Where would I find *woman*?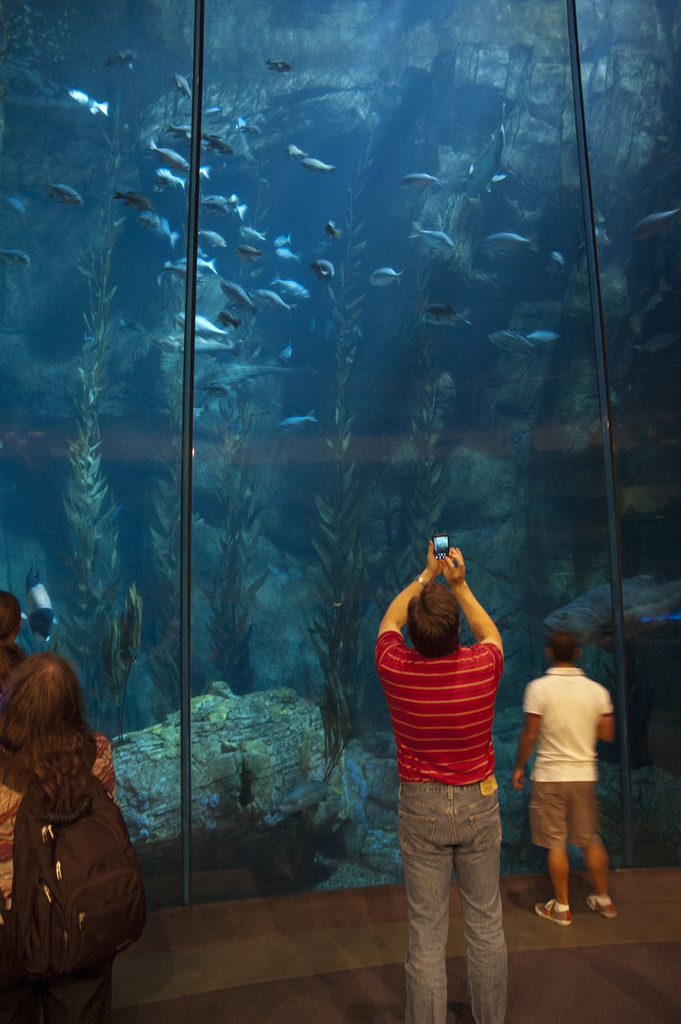
At (0,655,117,1023).
